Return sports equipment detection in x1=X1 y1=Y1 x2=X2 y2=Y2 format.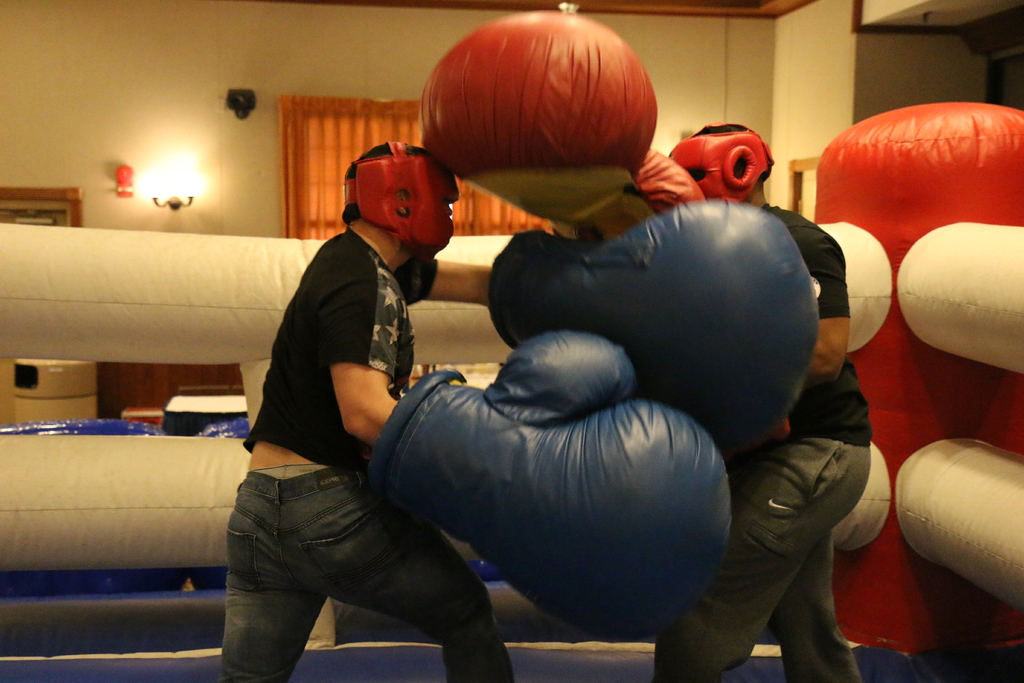
x1=420 y1=10 x2=704 y2=238.
